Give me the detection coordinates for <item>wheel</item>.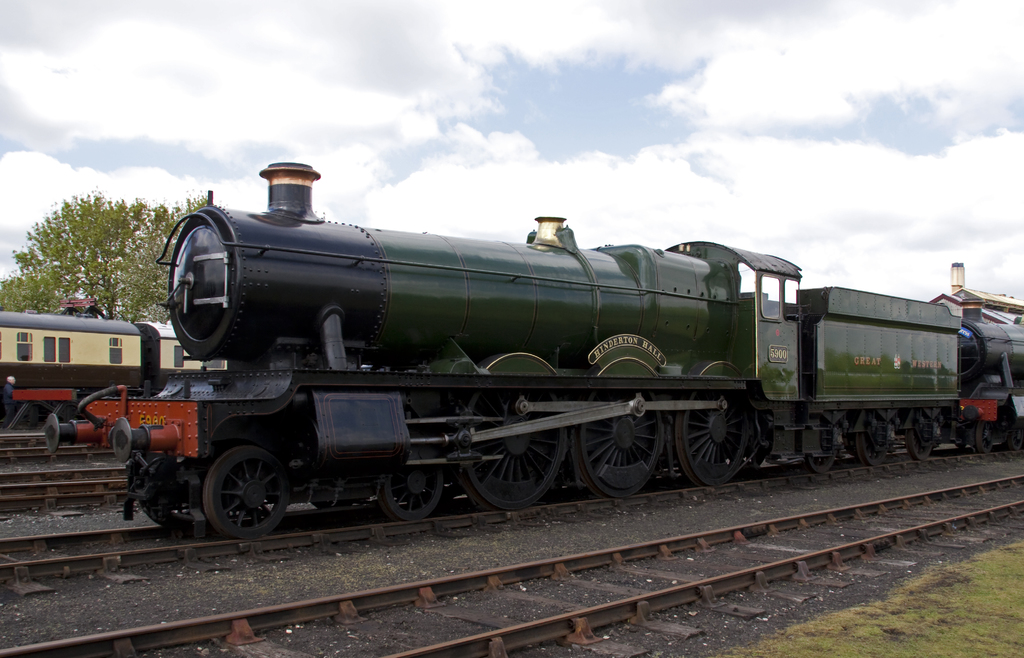
left=797, top=432, right=834, bottom=478.
